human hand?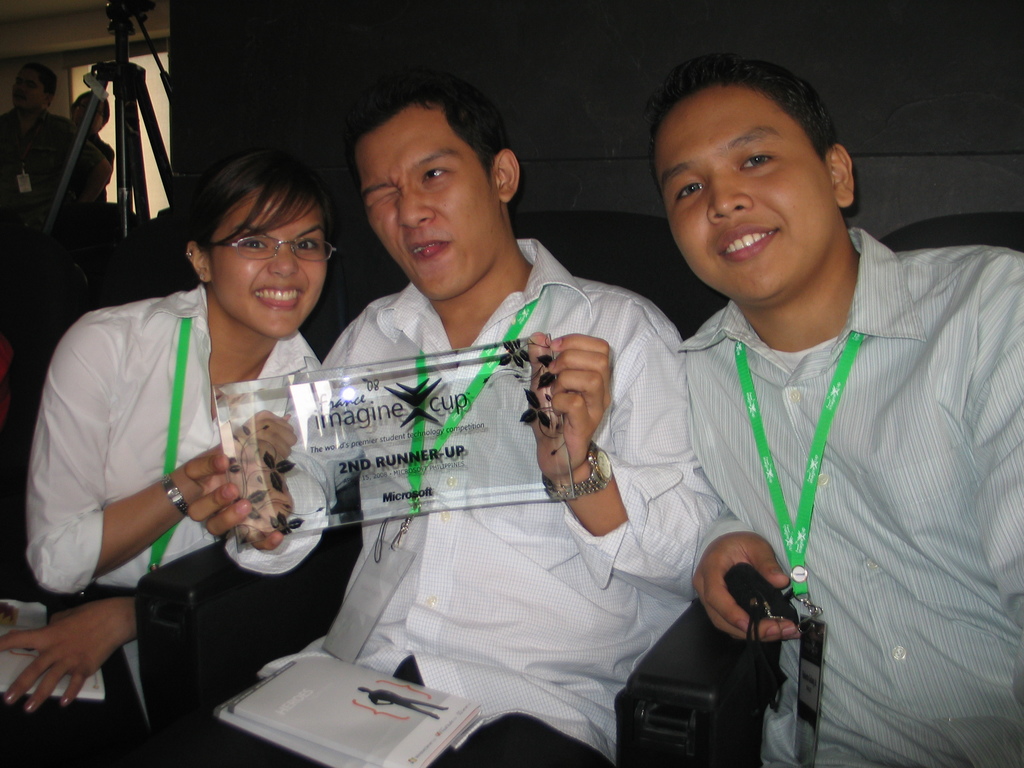
[left=0, top=596, right=136, bottom=716]
